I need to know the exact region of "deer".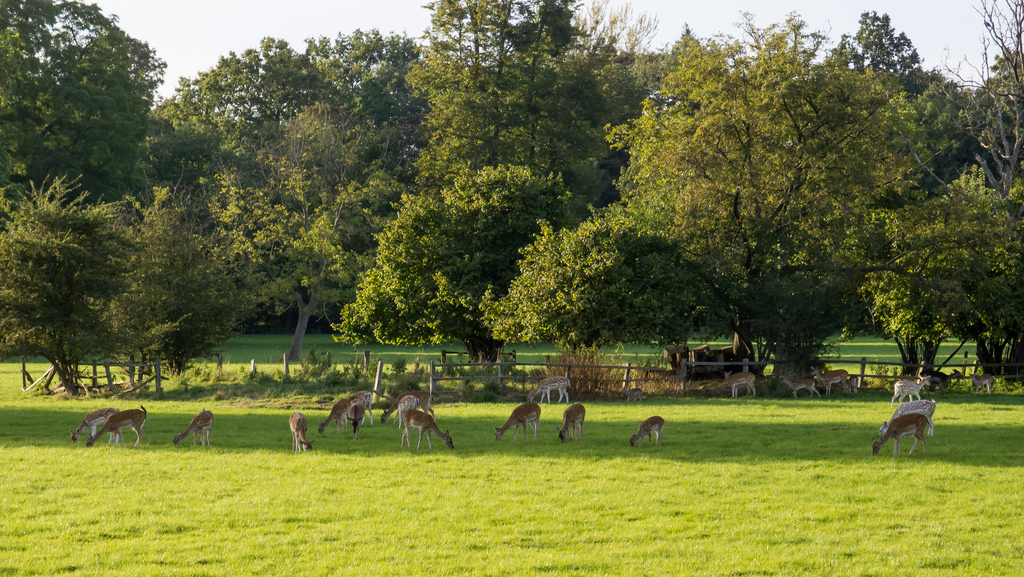
Region: (812, 363, 847, 399).
